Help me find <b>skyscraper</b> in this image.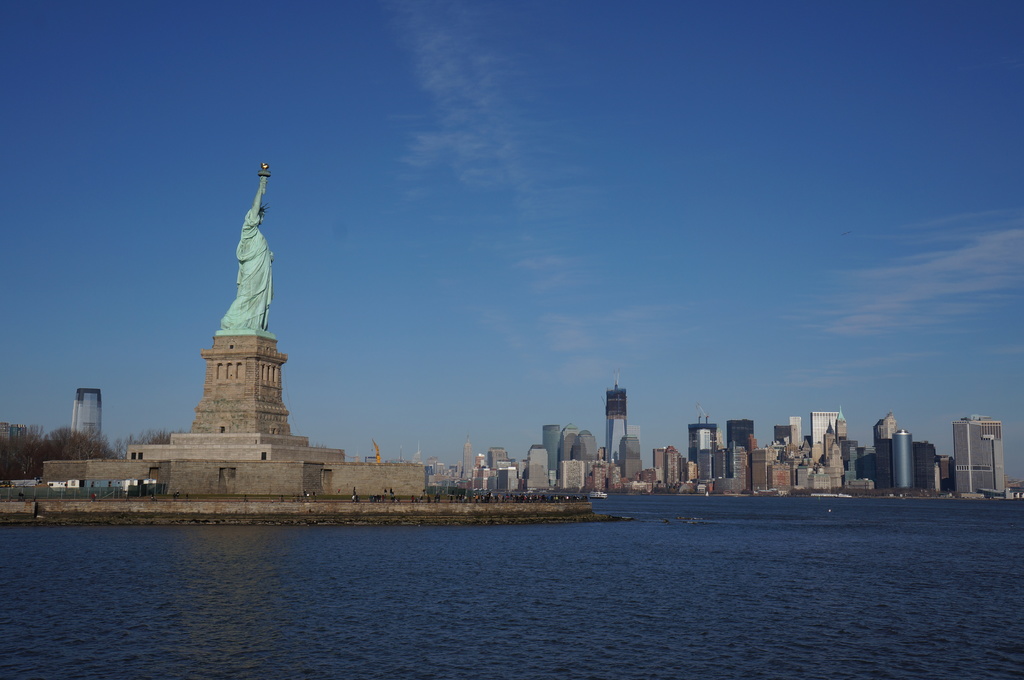
Found it: [left=605, top=369, right=625, bottom=464].
